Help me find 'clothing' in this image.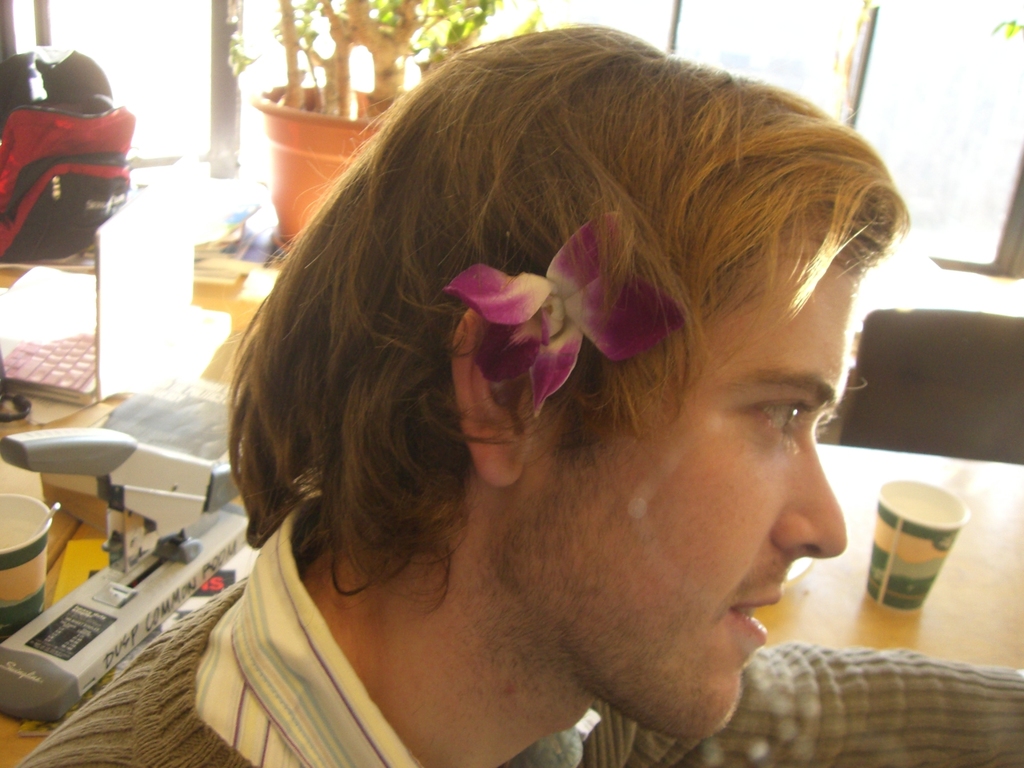
Found it: [13, 476, 1023, 767].
